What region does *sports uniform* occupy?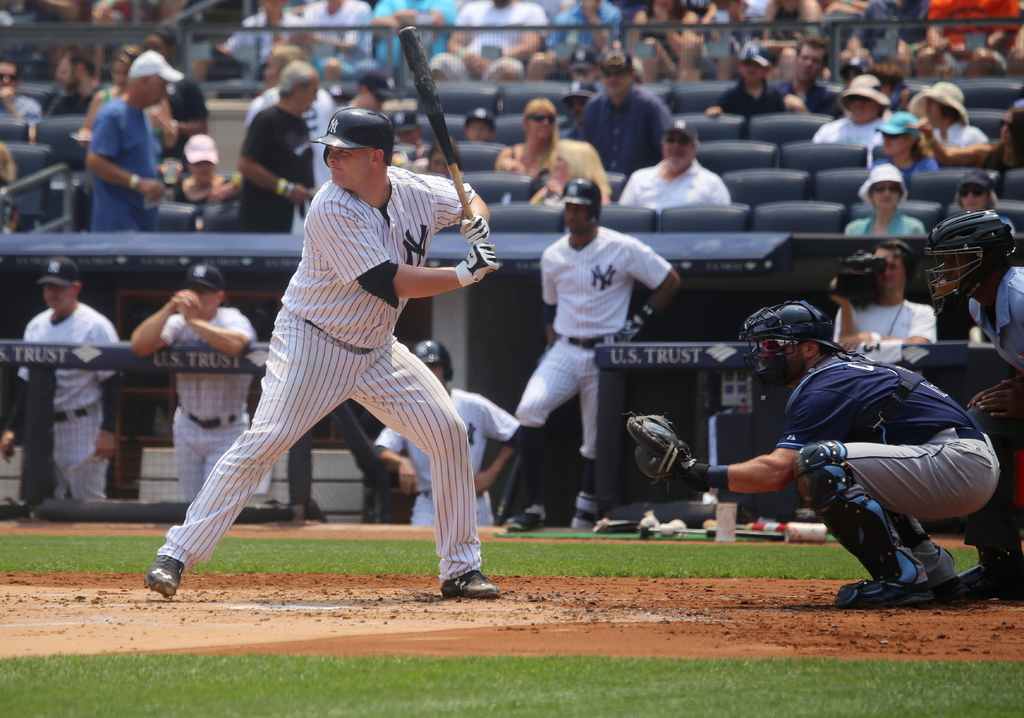
(10, 255, 119, 499).
